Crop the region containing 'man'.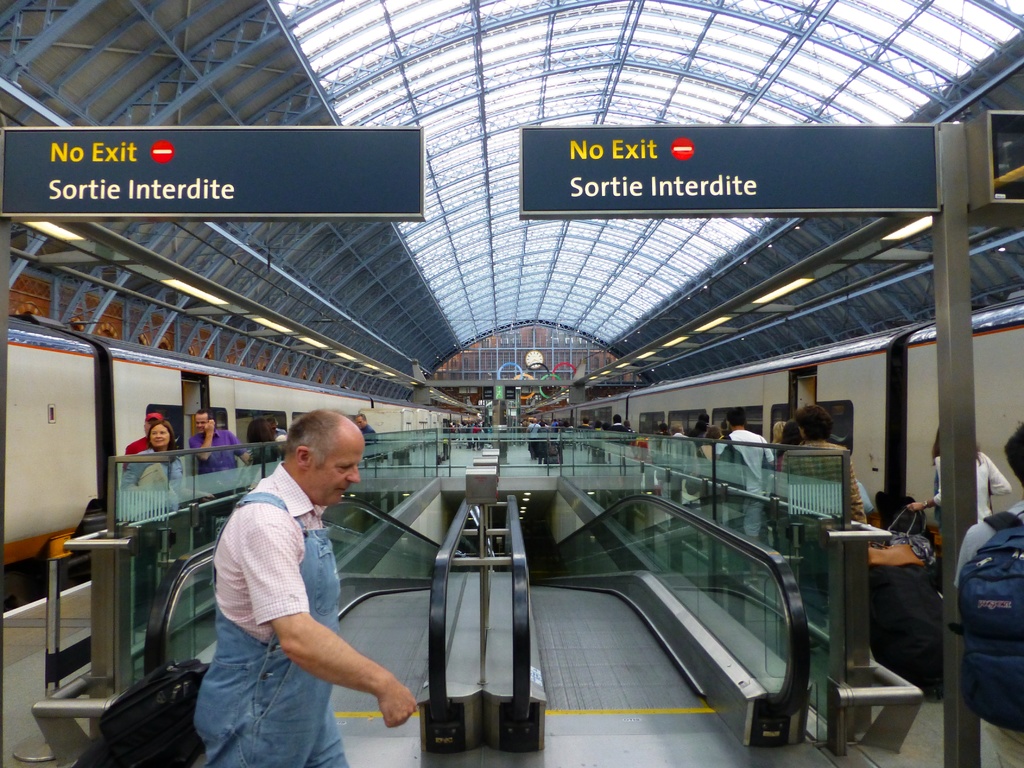
Crop region: (527, 414, 538, 459).
